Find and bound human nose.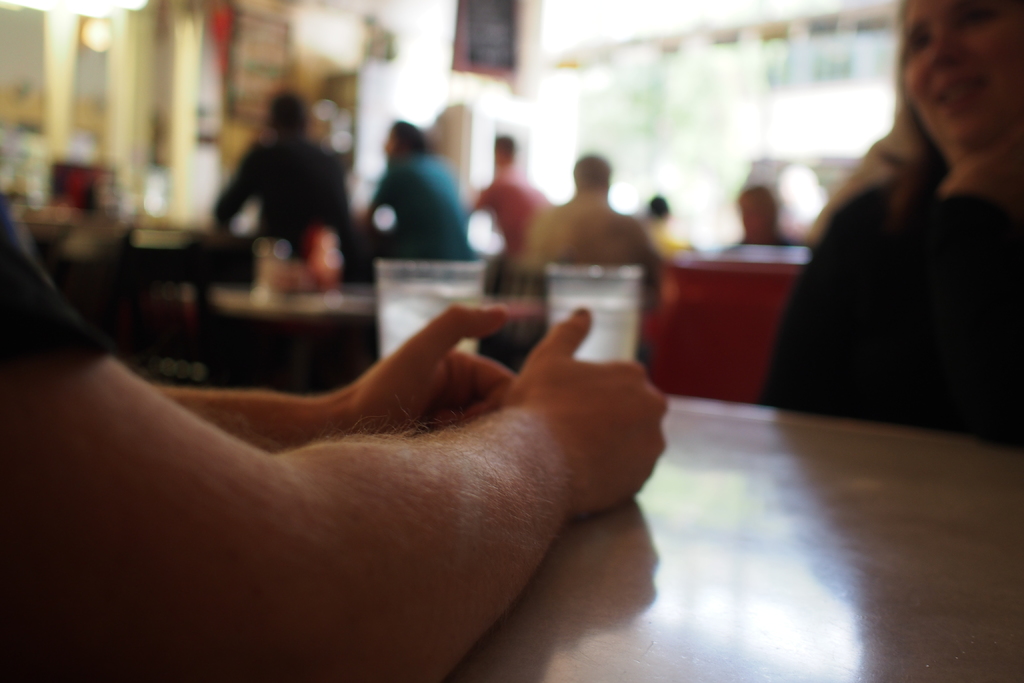
Bound: box=[927, 13, 973, 65].
